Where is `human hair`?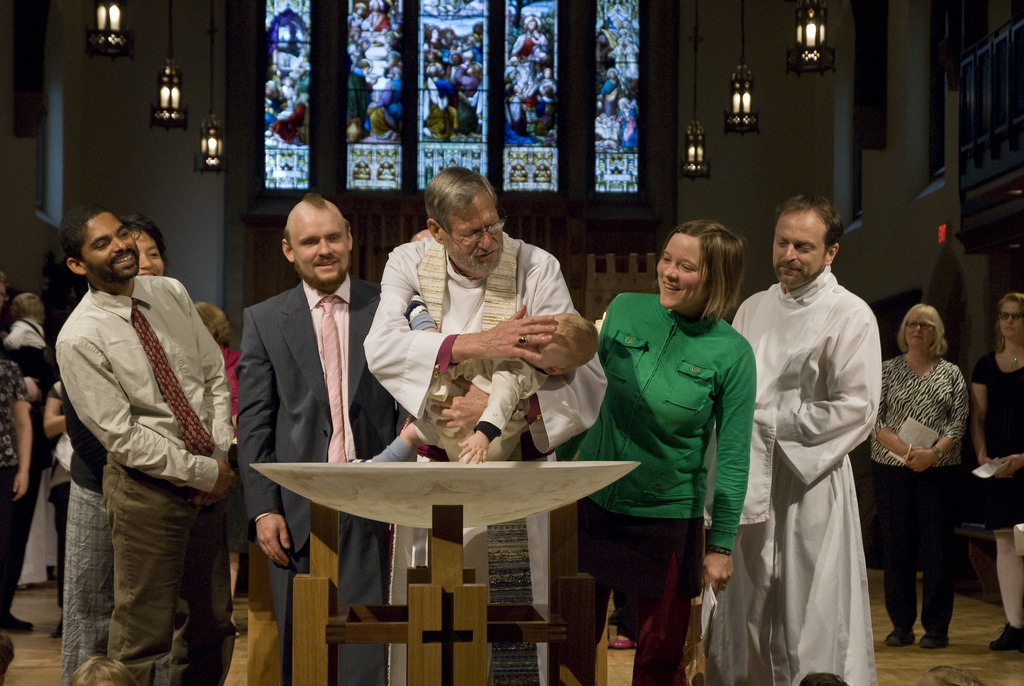
(x1=1002, y1=295, x2=1023, y2=352).
